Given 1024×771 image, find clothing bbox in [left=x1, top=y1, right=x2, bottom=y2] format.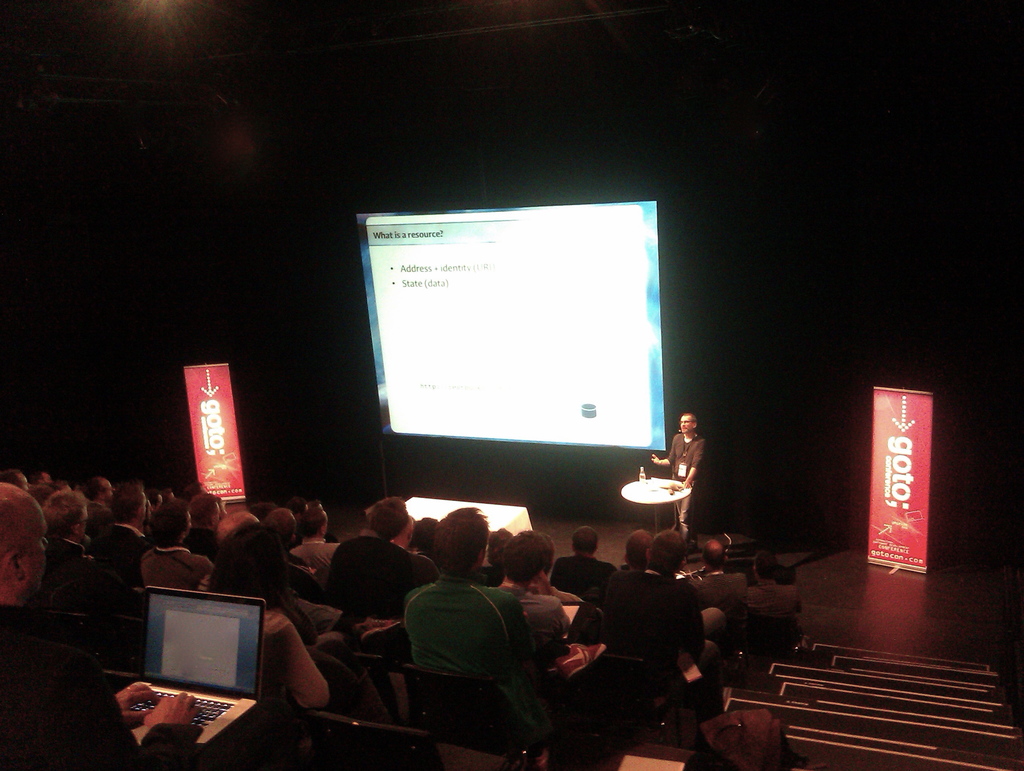
[left=497, top=581, right=577, bottom=667].
